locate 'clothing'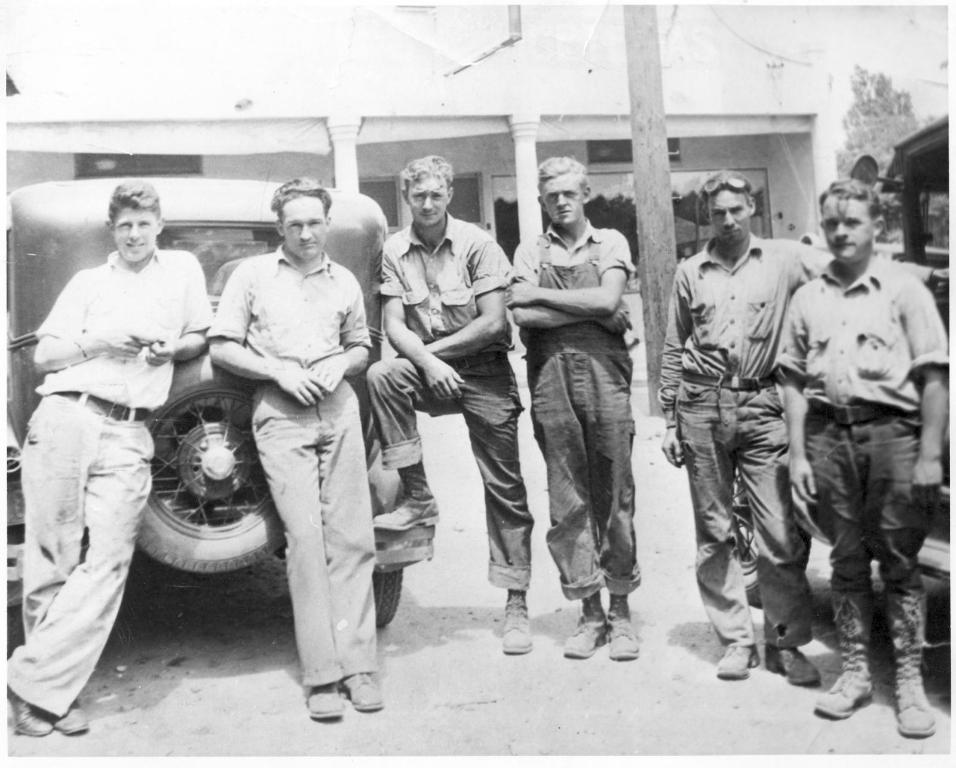
region(770, 249, 955, 591)
